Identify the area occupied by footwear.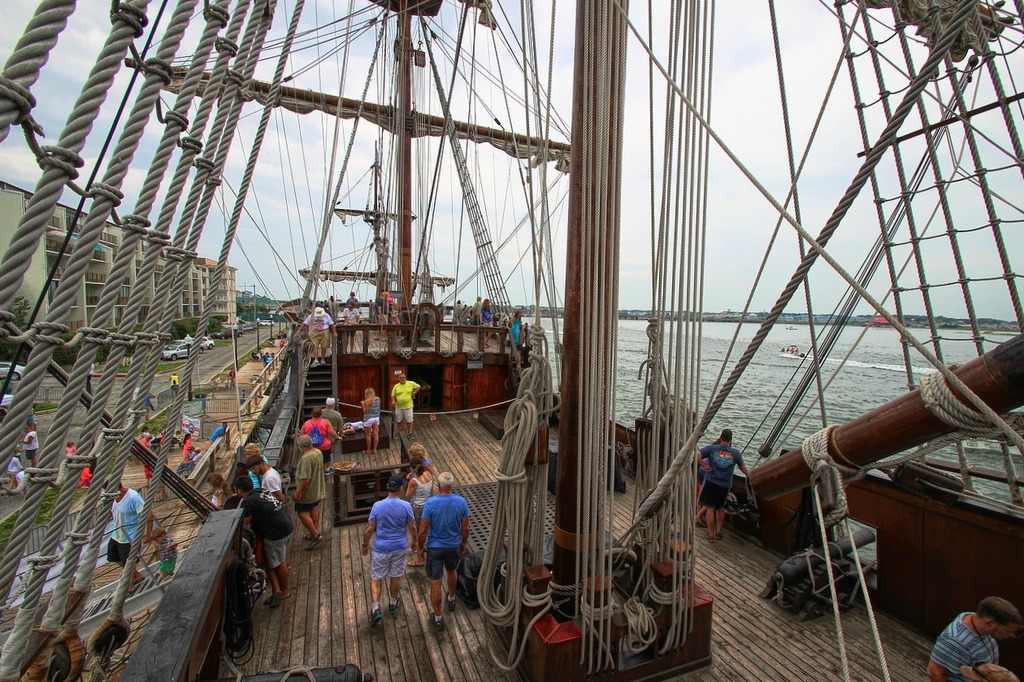
Area: [x1=388, y1=600, x2=401, y2=612].
